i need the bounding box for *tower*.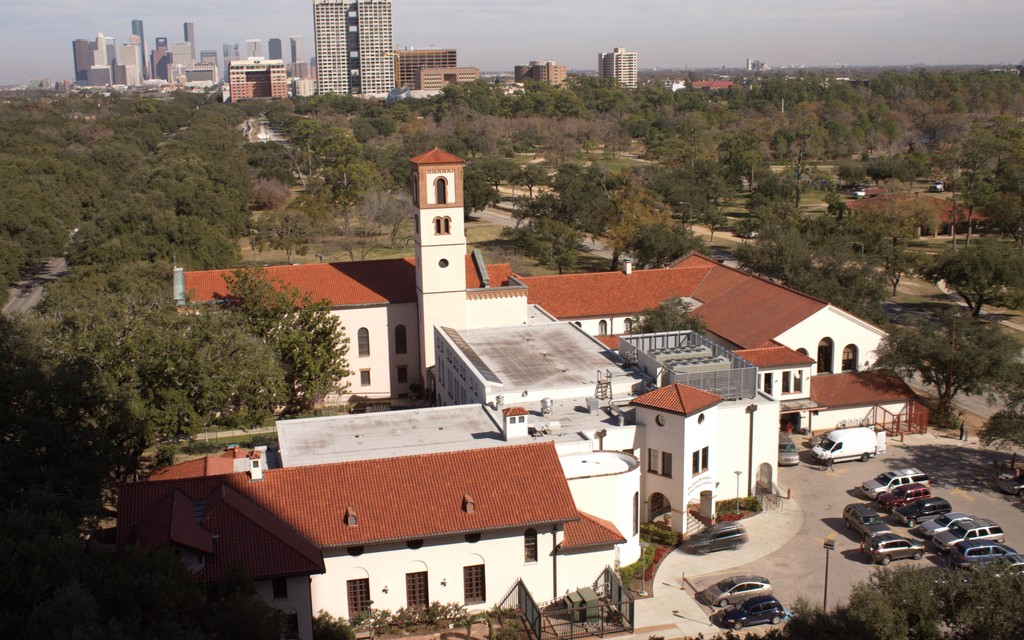
Here it is: bbox=[243, 34, 260, 60].
